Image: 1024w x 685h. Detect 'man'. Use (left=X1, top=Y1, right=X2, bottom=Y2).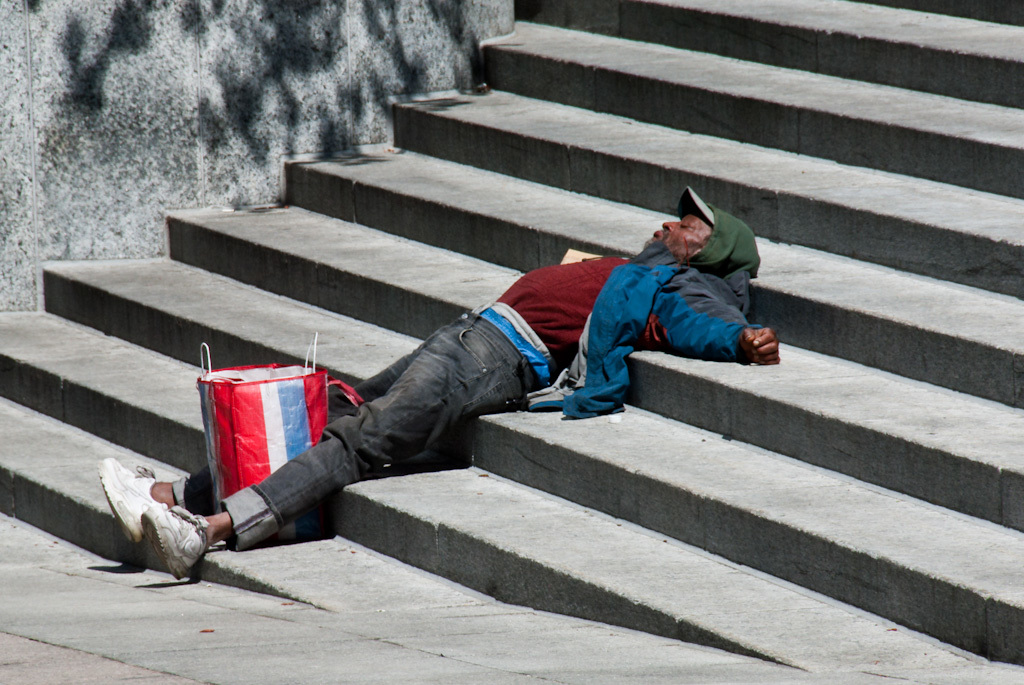
(left=172, top=194, right=760, bottom=583).
